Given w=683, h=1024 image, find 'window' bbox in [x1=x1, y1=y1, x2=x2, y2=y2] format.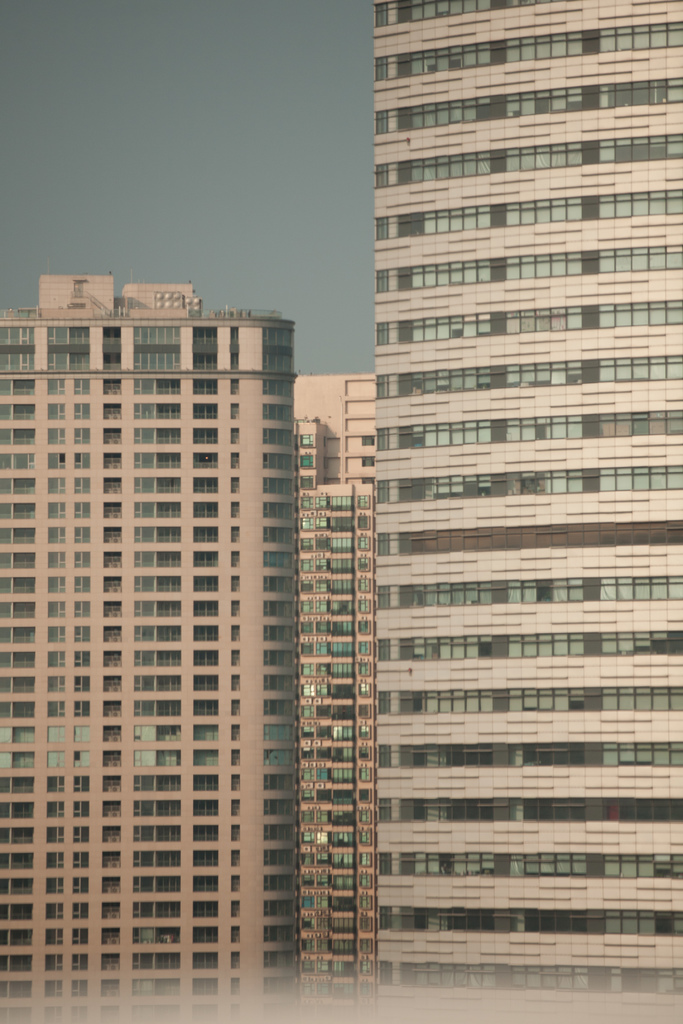
[x1=0, y1=480, x2=36, y2=492].
